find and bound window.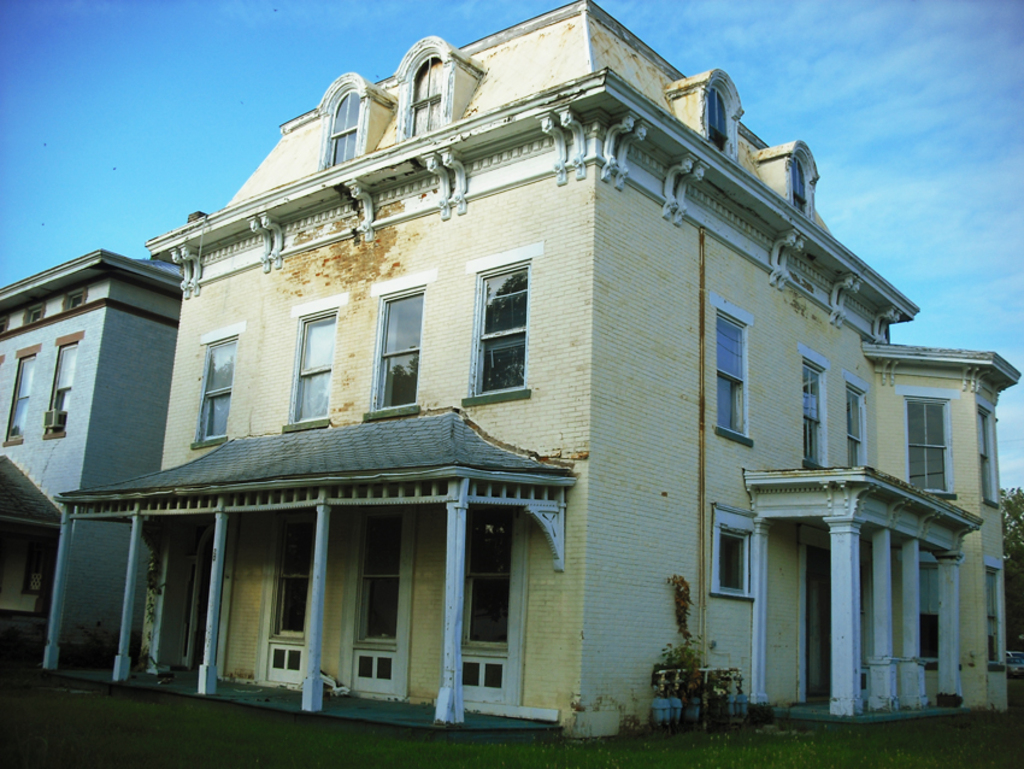
Bound: <box>343,511,393,646</box>.
